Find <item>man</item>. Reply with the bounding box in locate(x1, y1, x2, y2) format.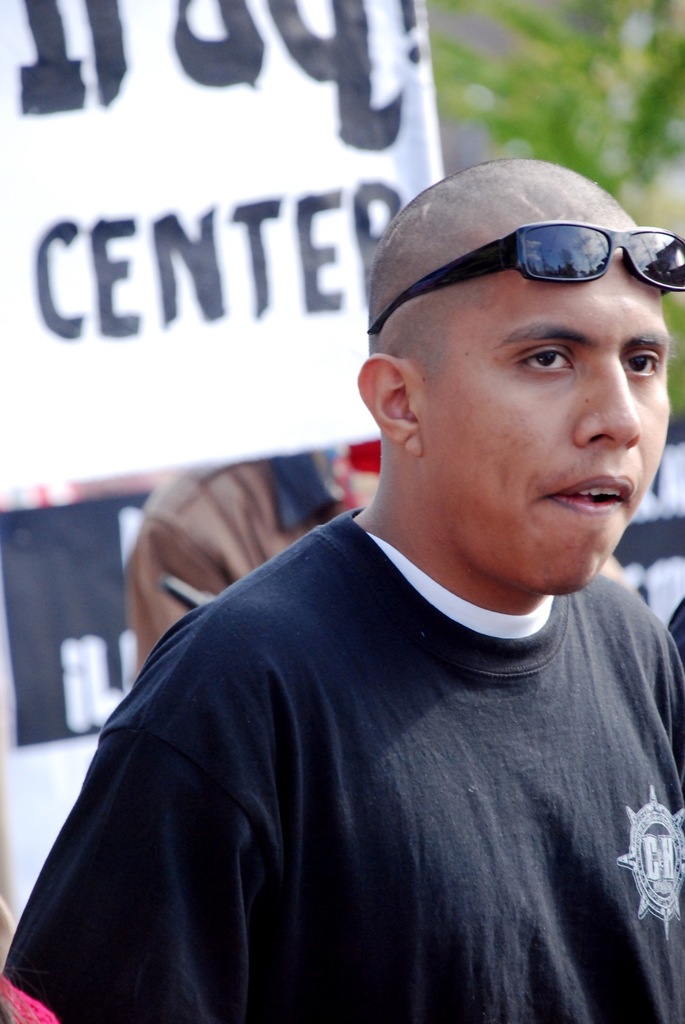
locate(22, 166, 684, 1011).
